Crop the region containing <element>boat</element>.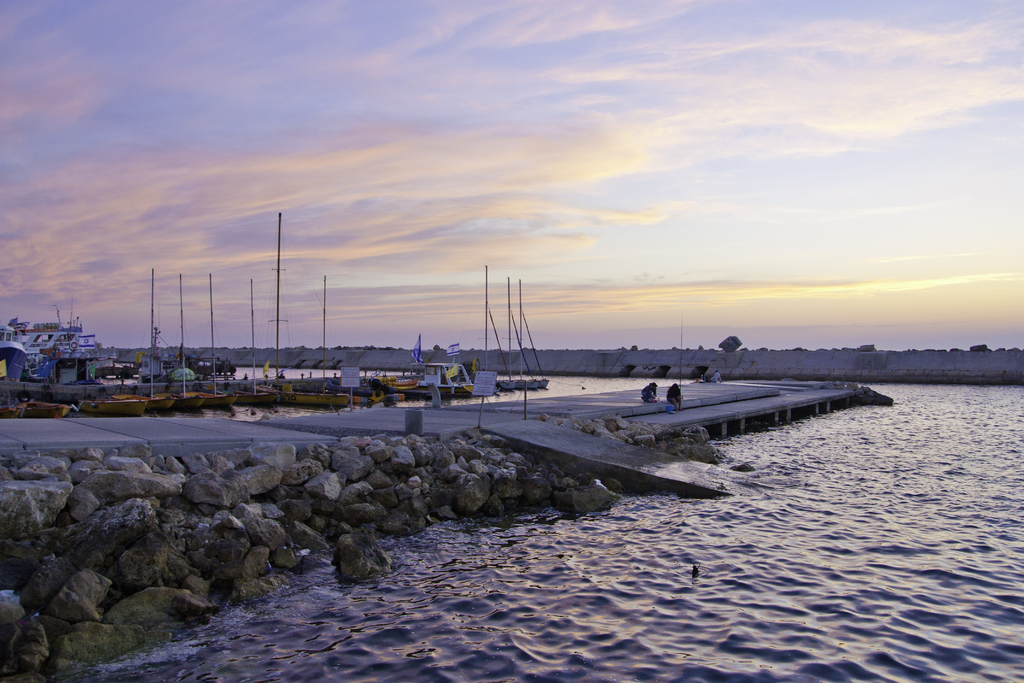
Crop region: 490/300/517/391.
